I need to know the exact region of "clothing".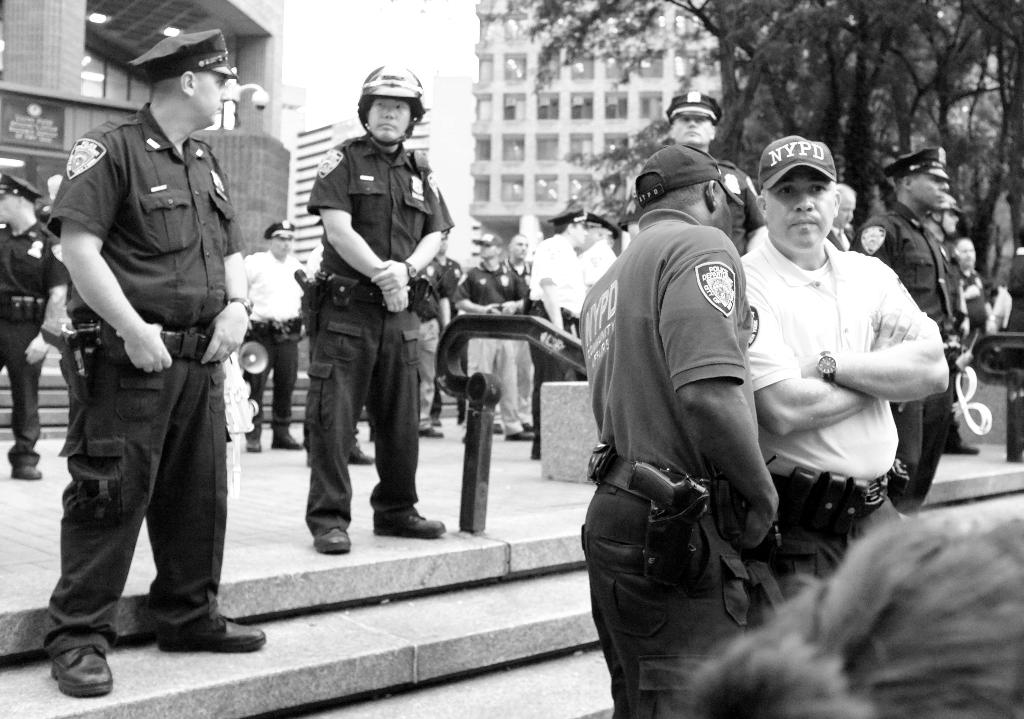
Region: <bbox>308, 129, 463, 537</bbox>.
